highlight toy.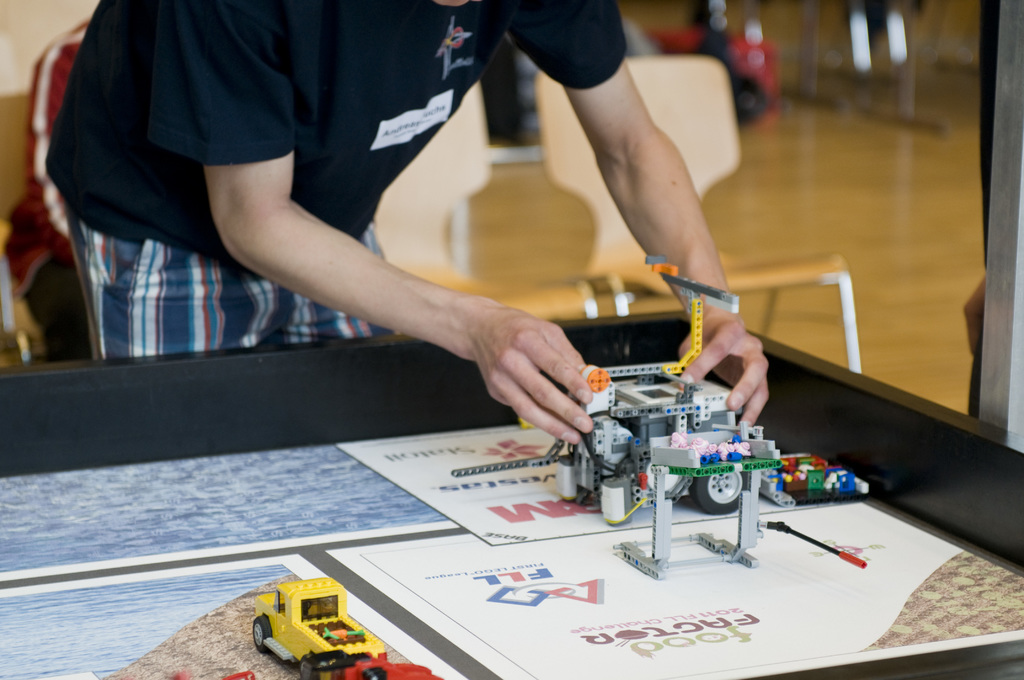
Highlighted region: <box>547,257,863,592</box>.
